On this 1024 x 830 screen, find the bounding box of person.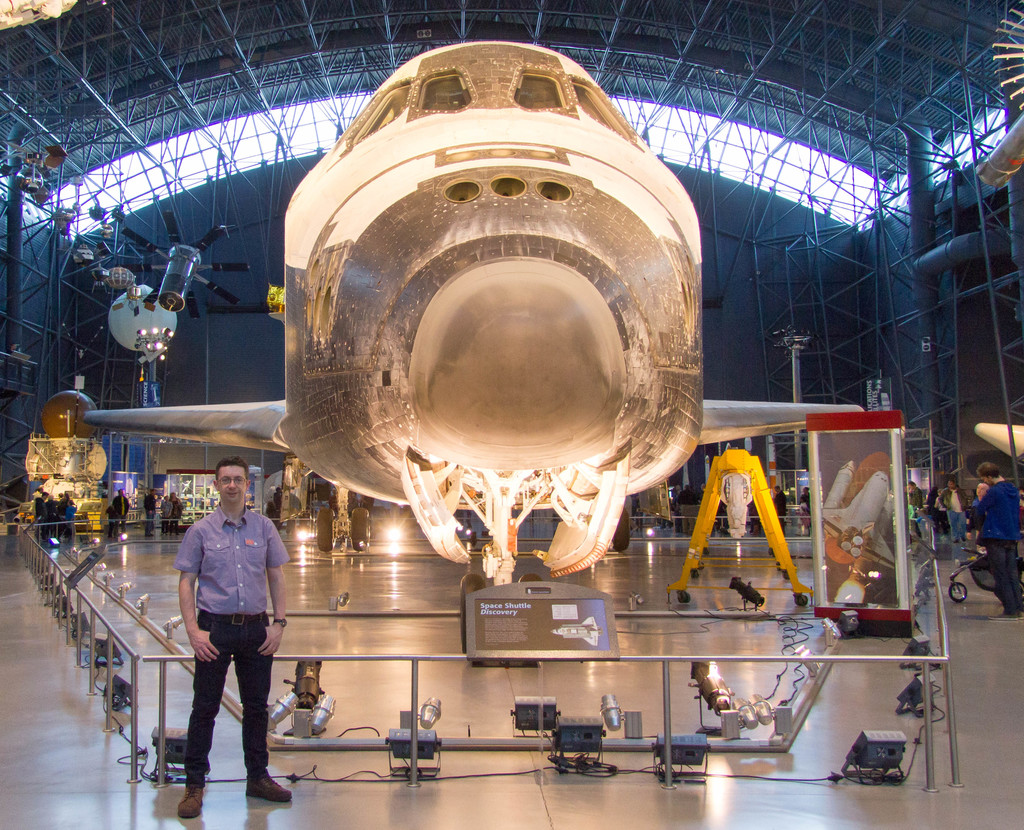
Bounding box: (54, 491, 62, 501).
